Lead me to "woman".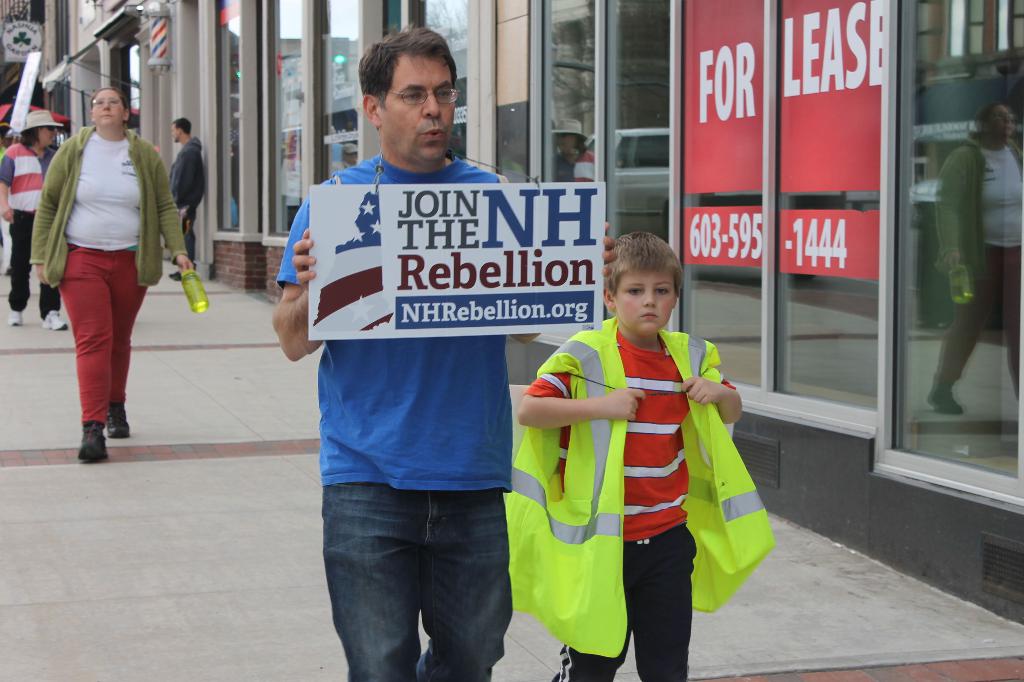
Lead to bbox(42, 67, 159, 456).
